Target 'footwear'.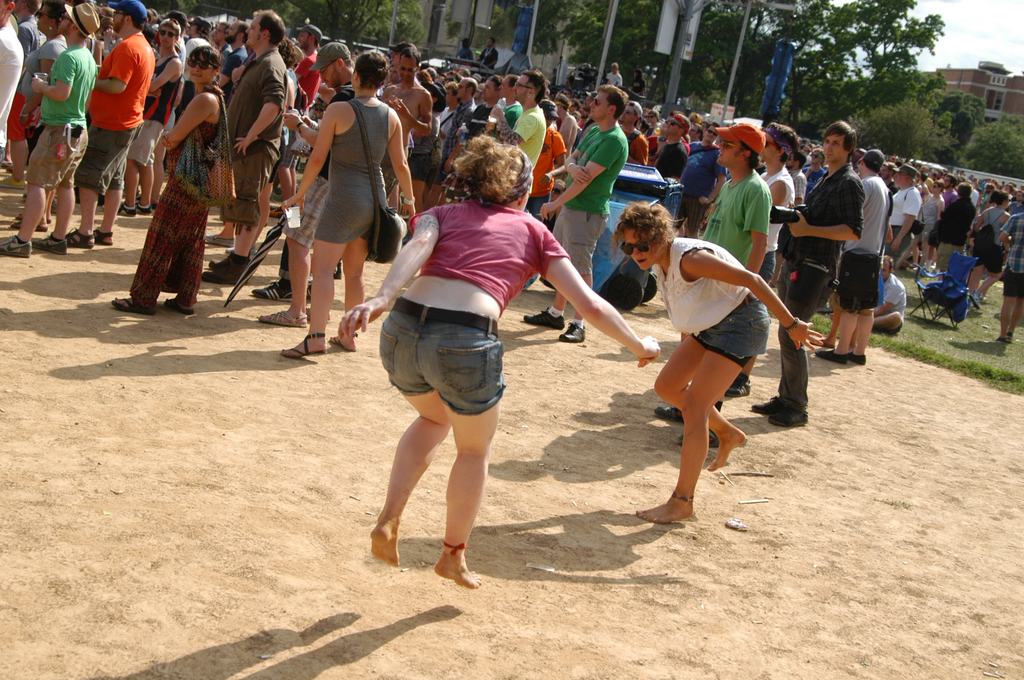
Target region: [559,322,586,343].
